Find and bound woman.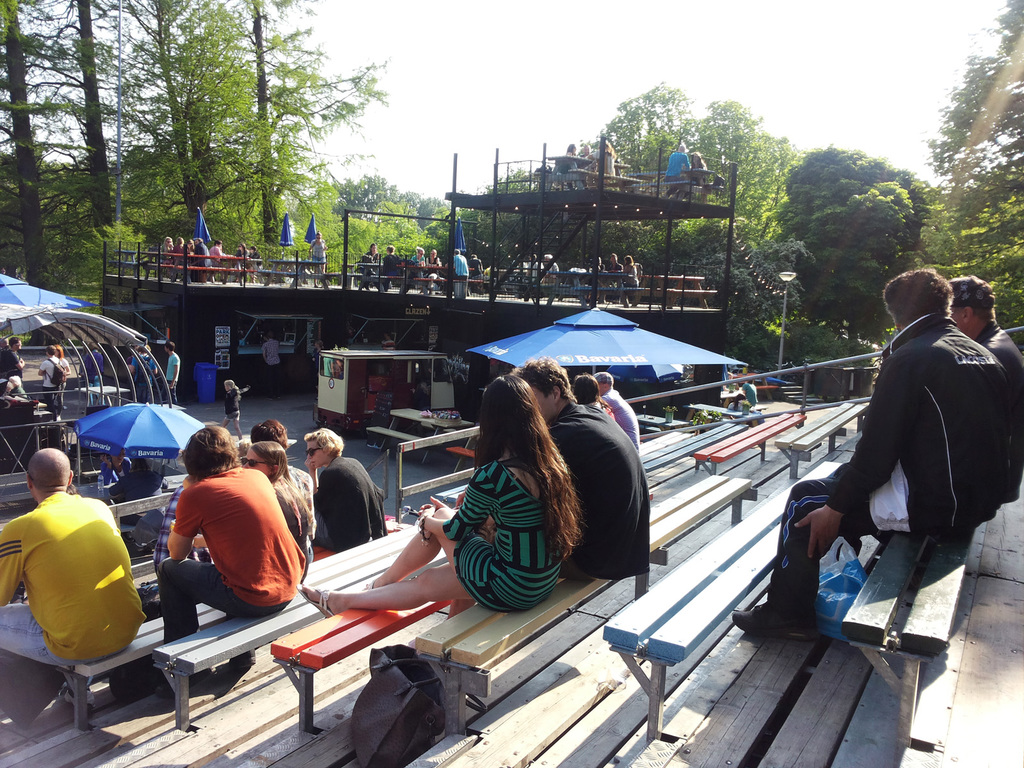
Bound: detection(307, 426, 388, 559).
